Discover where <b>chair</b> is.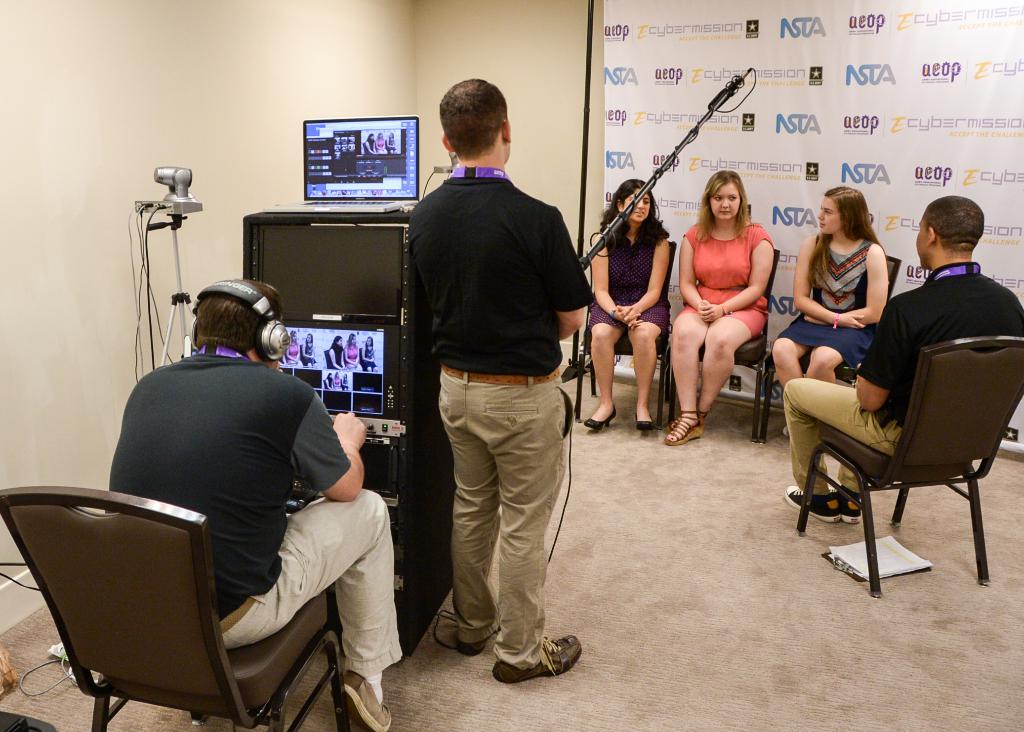
Discovered at locate(665, 248, 778, 443).
